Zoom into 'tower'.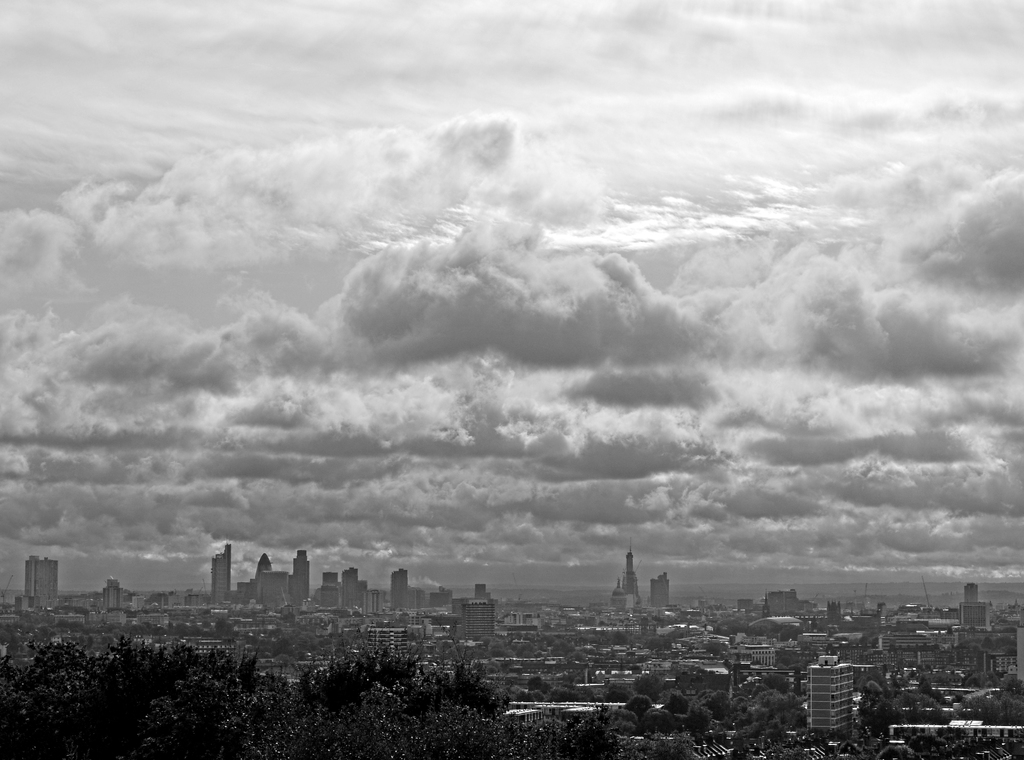
Zoom target: 449/581/496/653.
